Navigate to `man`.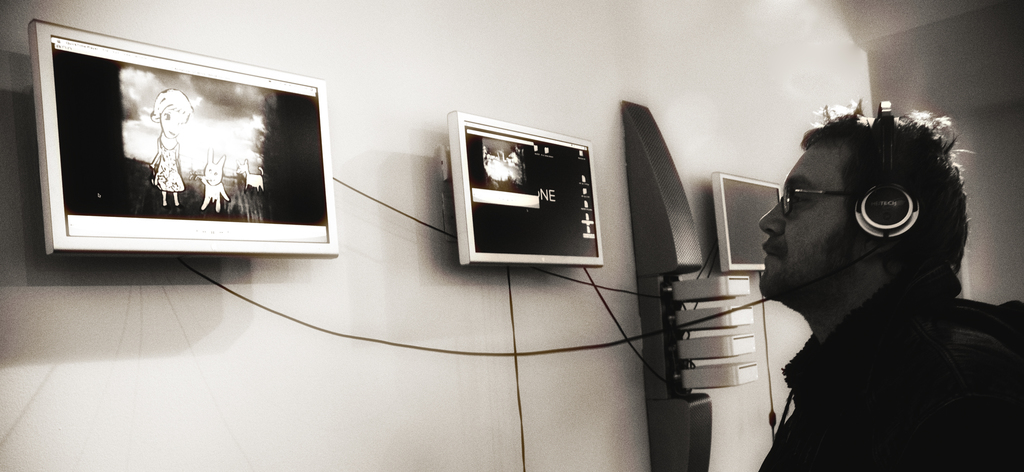
Navigation target: locate(729, 100, 1023, 471).
